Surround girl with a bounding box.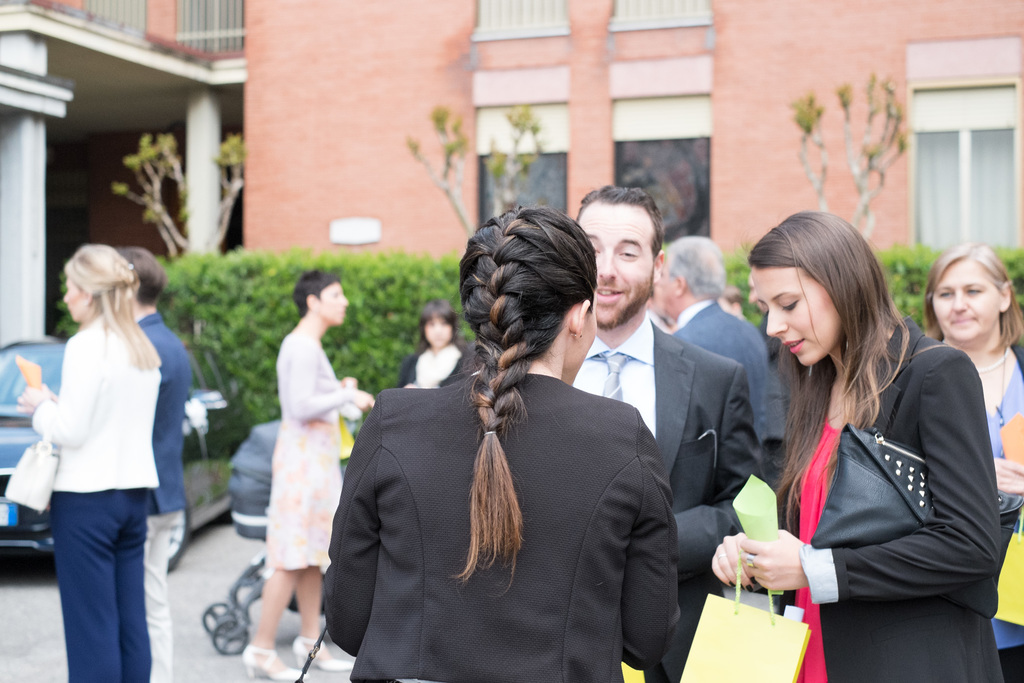
left=395, top=295, right=470, bottom=383.
